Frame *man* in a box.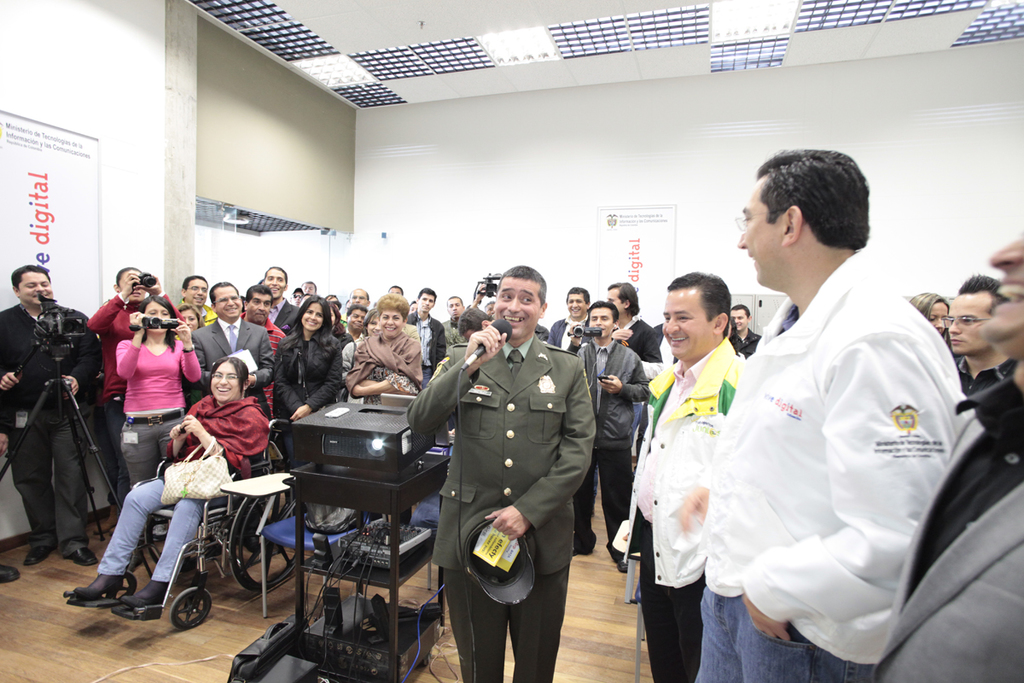
select_region(568, 301, 650, 576).
